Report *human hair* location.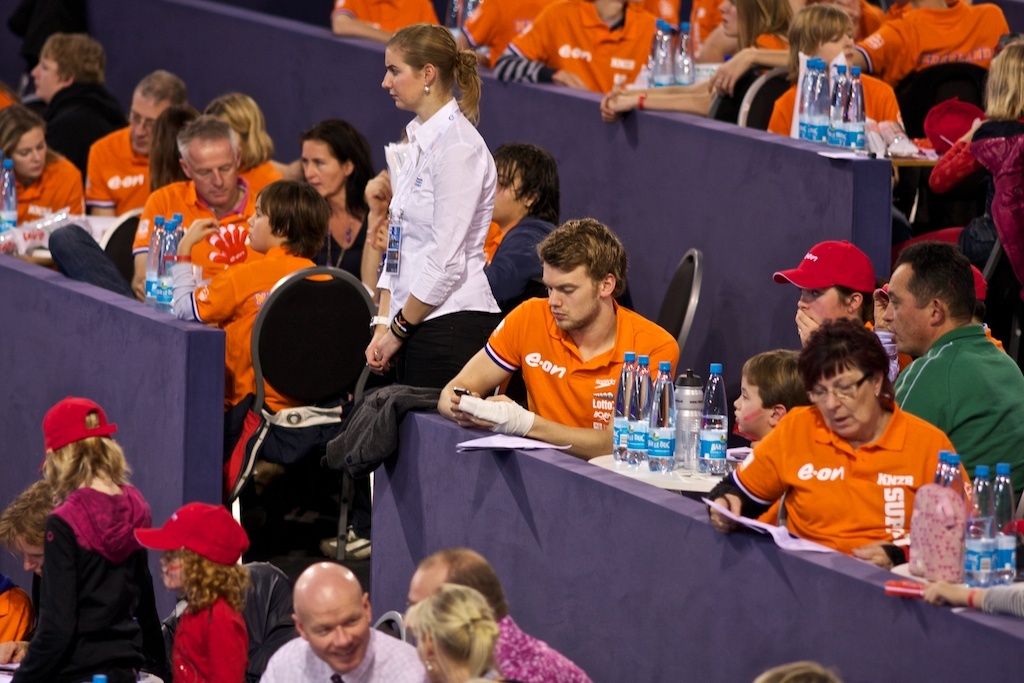
Report: <region>791, 319, 900, 421</region>.
